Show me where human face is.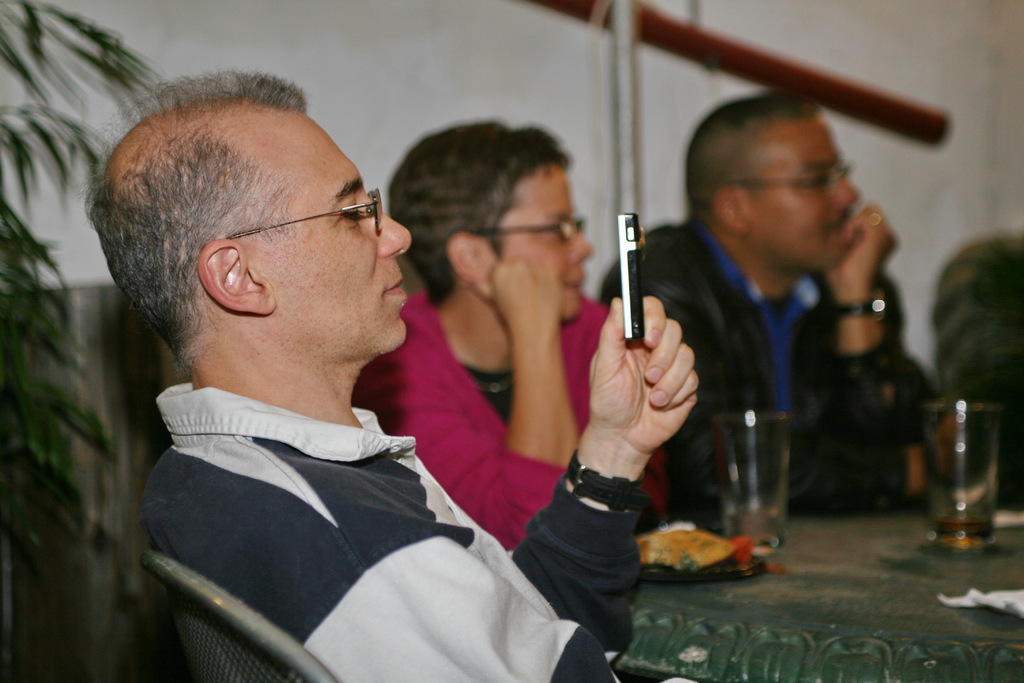
human face is at rect(252, 112, 412, 351).
